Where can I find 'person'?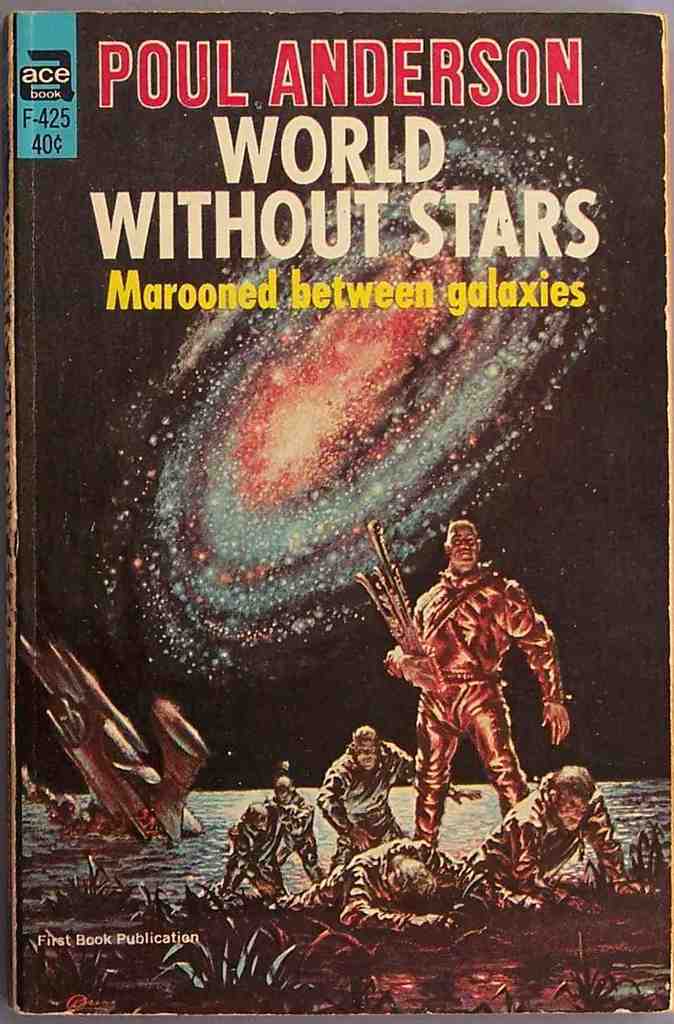
You can find it at pyautogui.locateOnScreen(215, 765, 320, 880).
